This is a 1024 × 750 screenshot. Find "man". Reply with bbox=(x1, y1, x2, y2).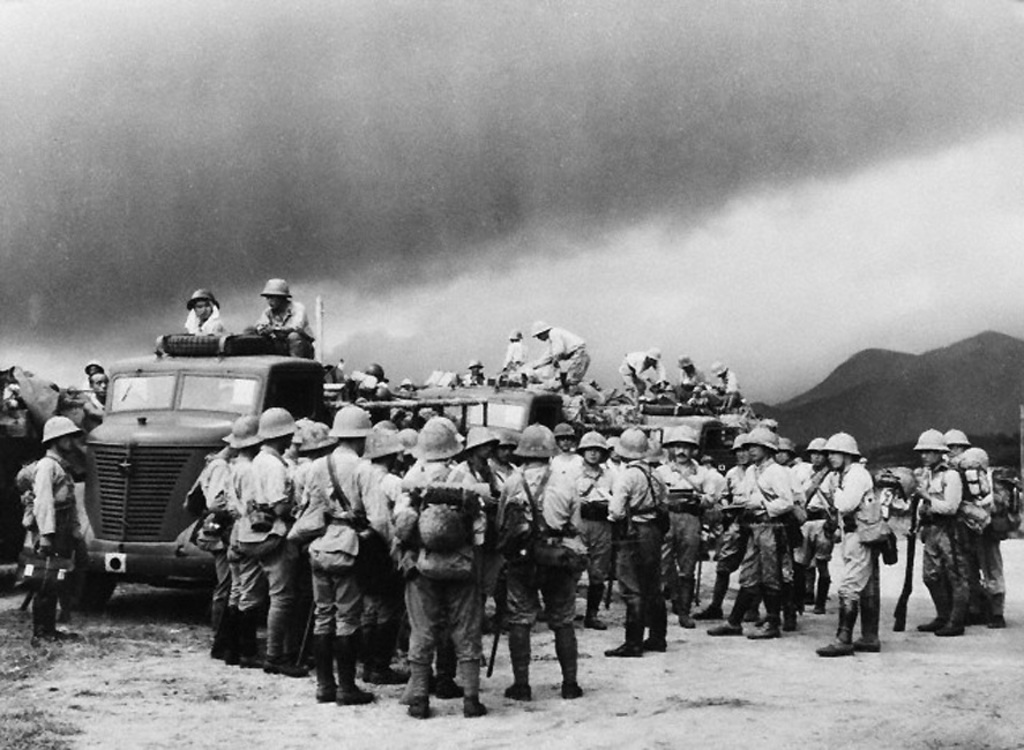
bbox=(22, 414, 79, 640).
